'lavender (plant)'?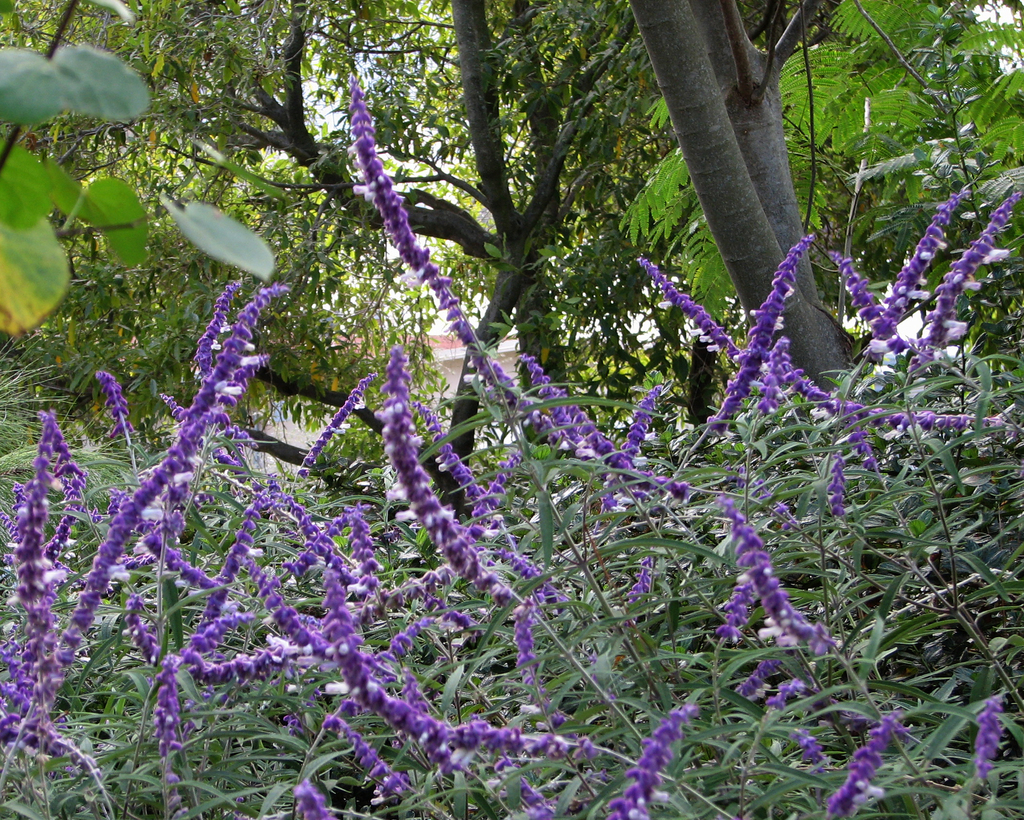
bbox=[831, 707, 911, 819]
